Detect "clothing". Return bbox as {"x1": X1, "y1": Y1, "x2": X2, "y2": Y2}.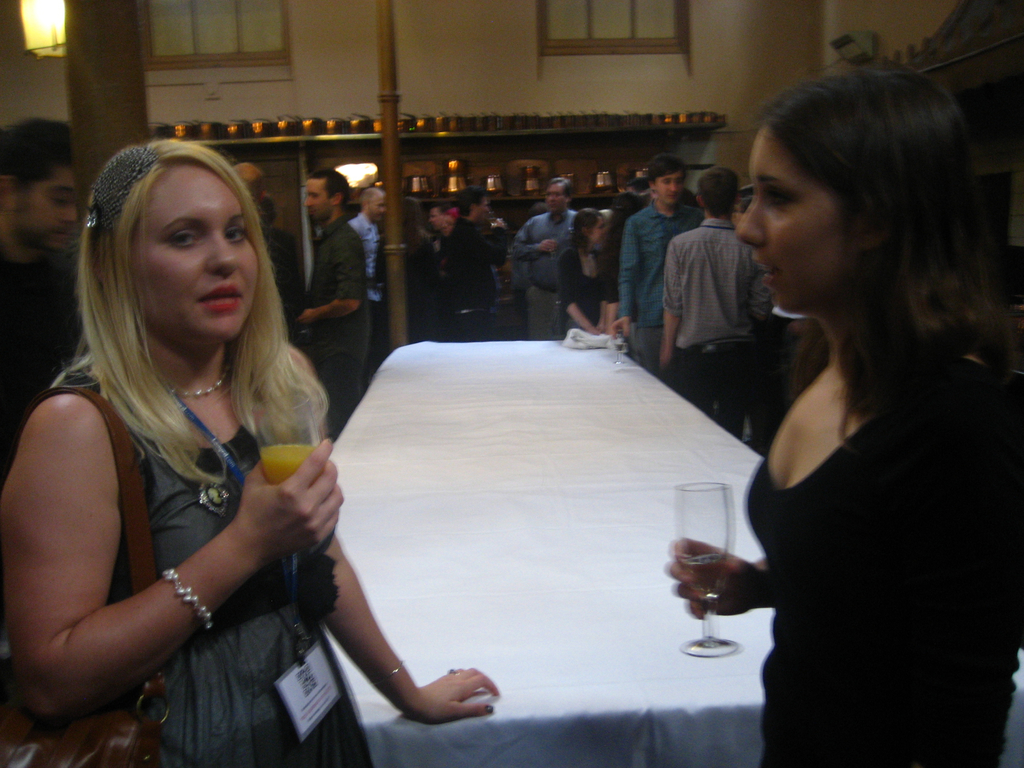
{"x1": 0, "y1": 249, "x2": 88, "y2": 476}.
